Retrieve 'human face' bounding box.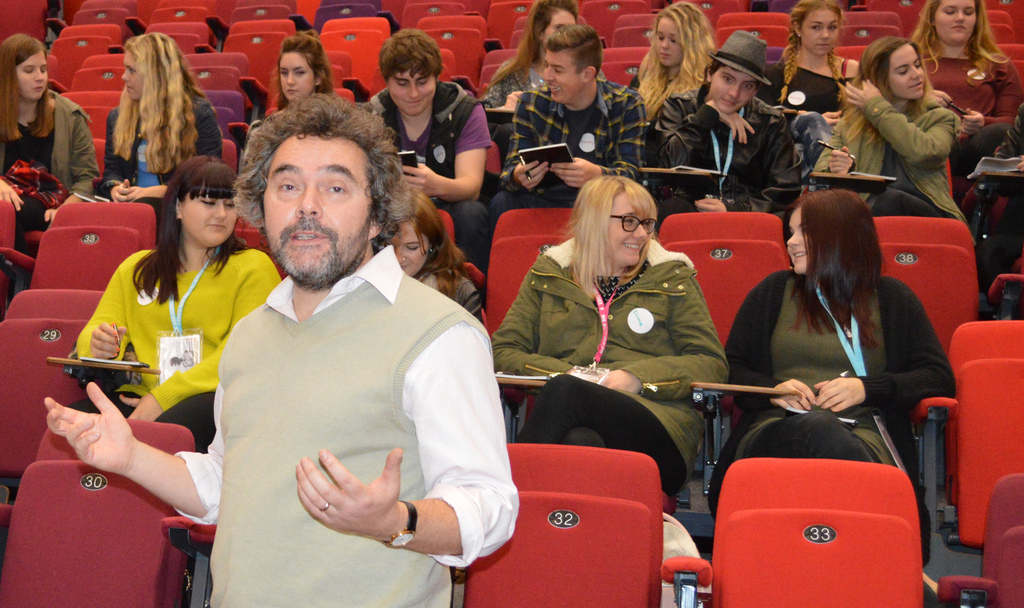
Bounding box: 122, 53, 146, 103.
